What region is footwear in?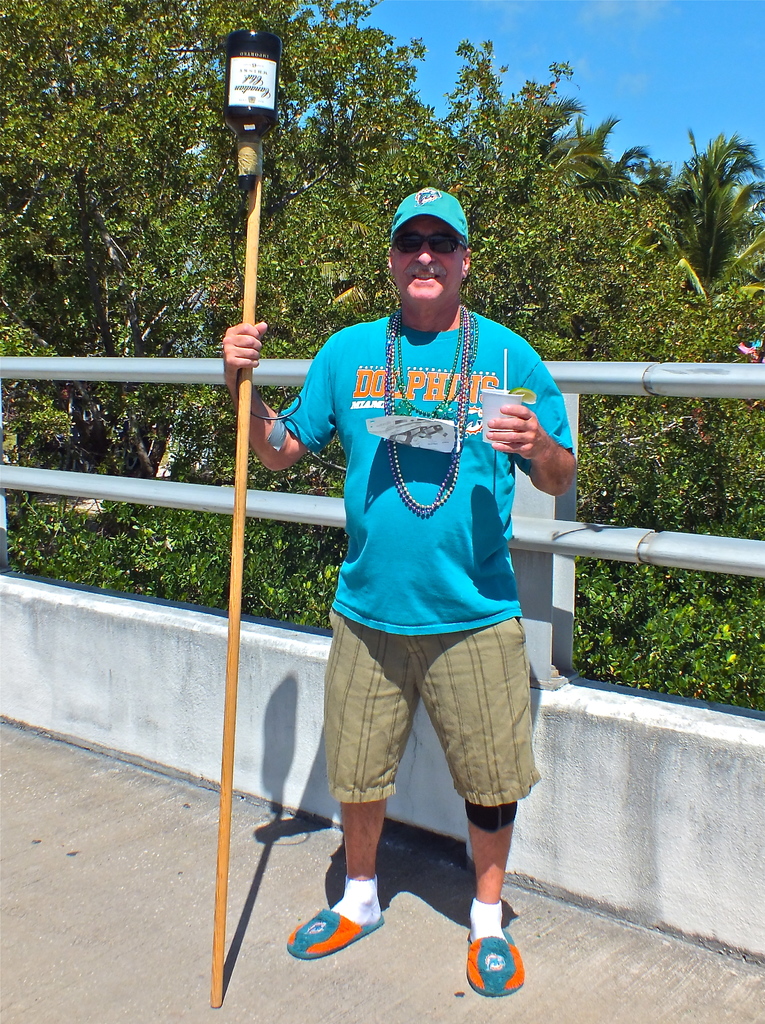
(289, 899, 388, 953).
